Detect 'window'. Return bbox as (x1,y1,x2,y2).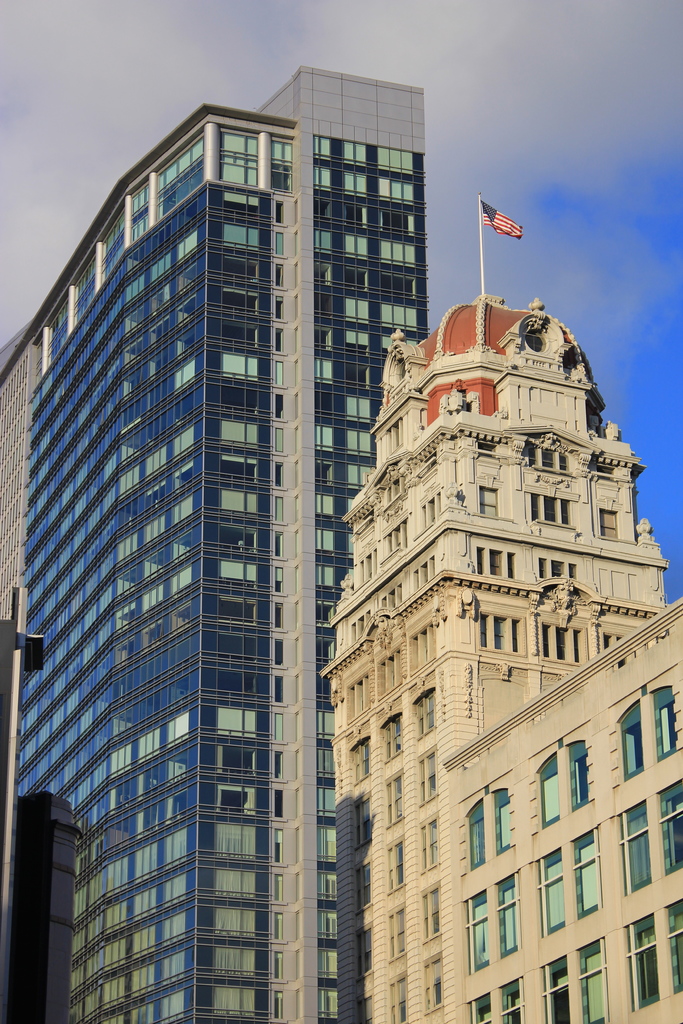
(377,586,404,620).
